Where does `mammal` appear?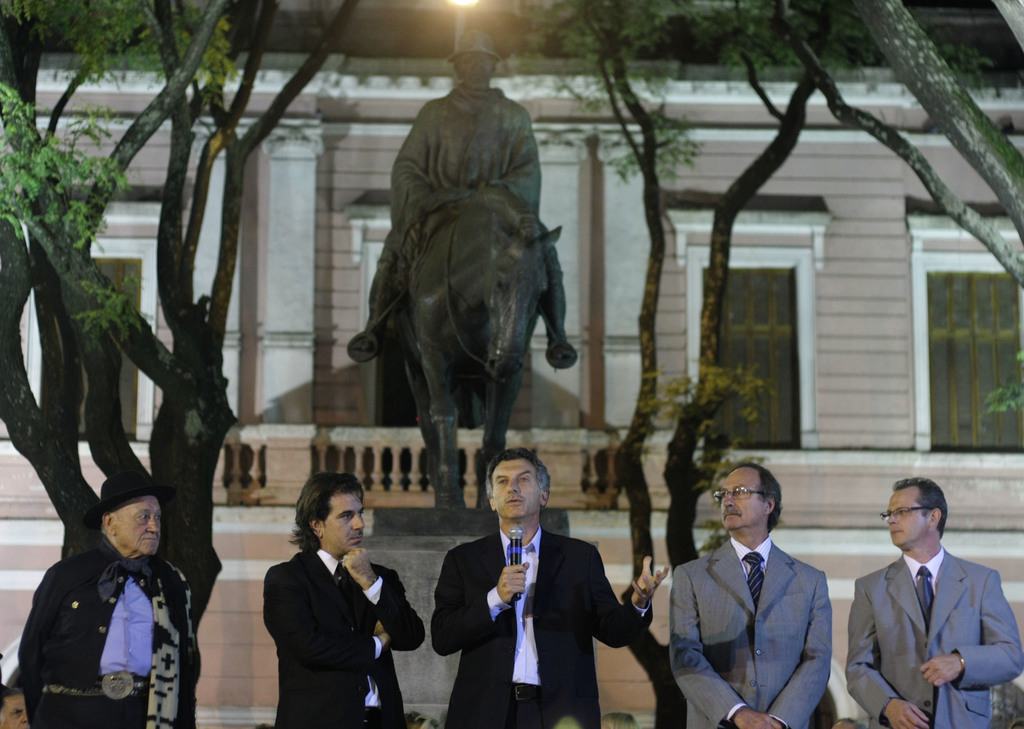
Appears at (left=20, top=476, right=202, bottom=728).
